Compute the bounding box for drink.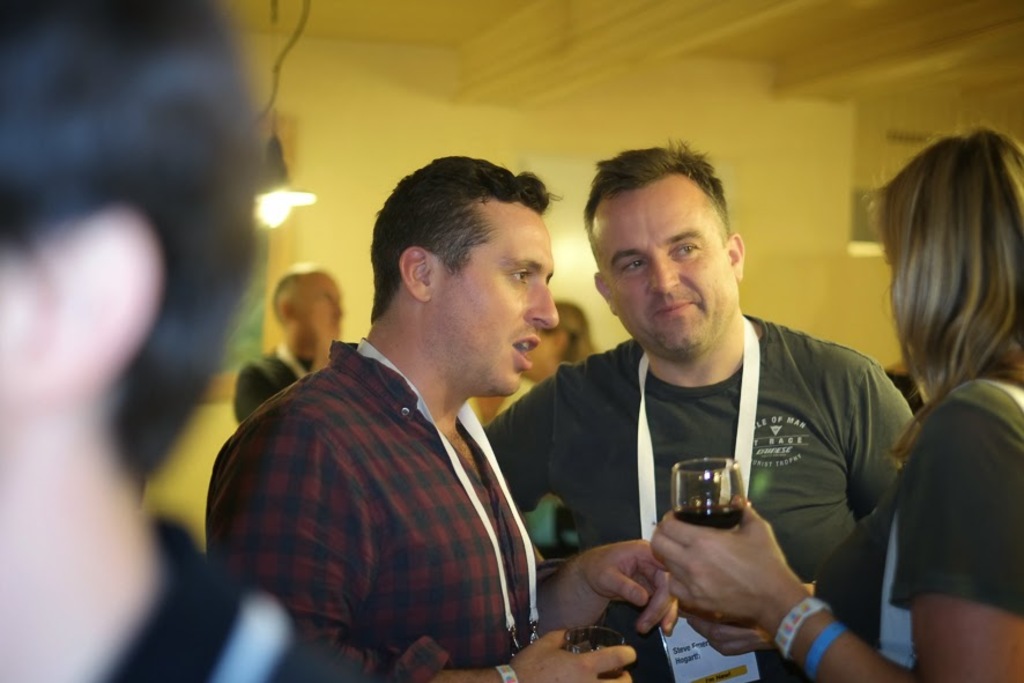
(677, 463, 755, 556).
